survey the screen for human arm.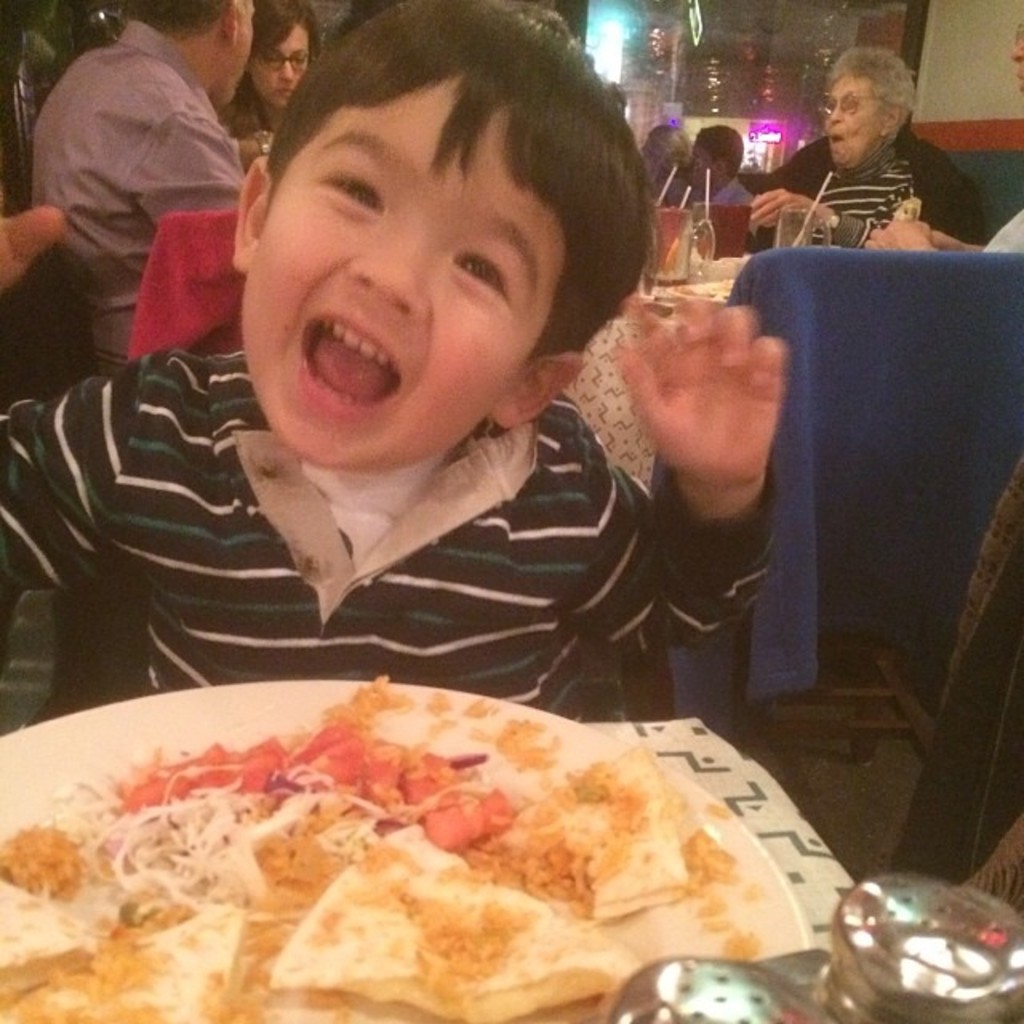
Survey found: [x1=598, y1=294, x2=789, y2=670].
